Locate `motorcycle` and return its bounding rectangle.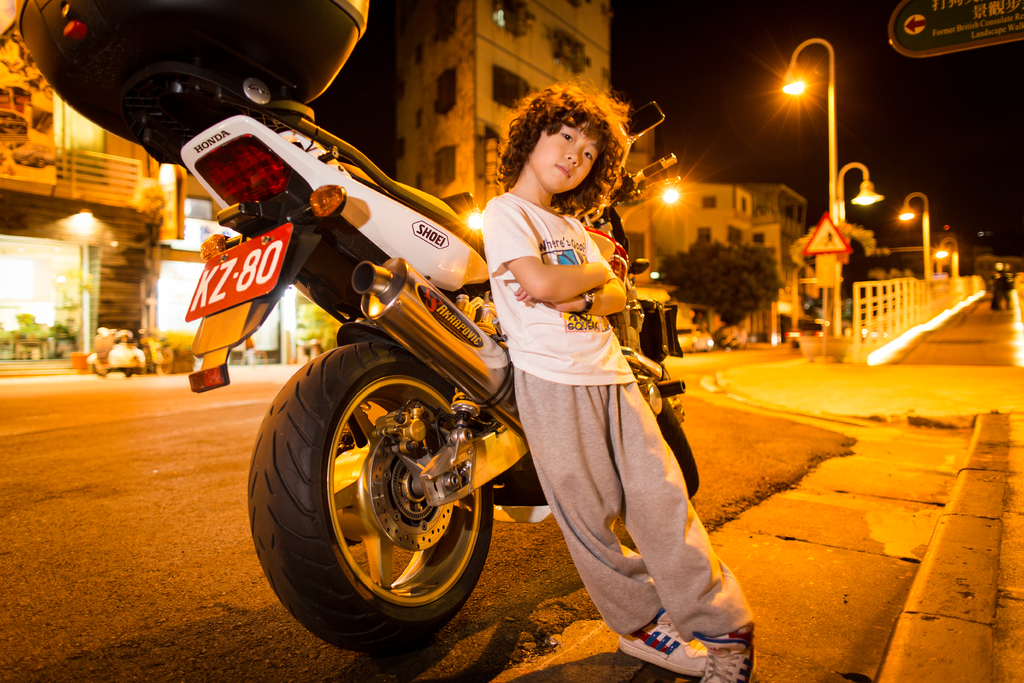
left=13, top=0, right=700, bottom=653.
